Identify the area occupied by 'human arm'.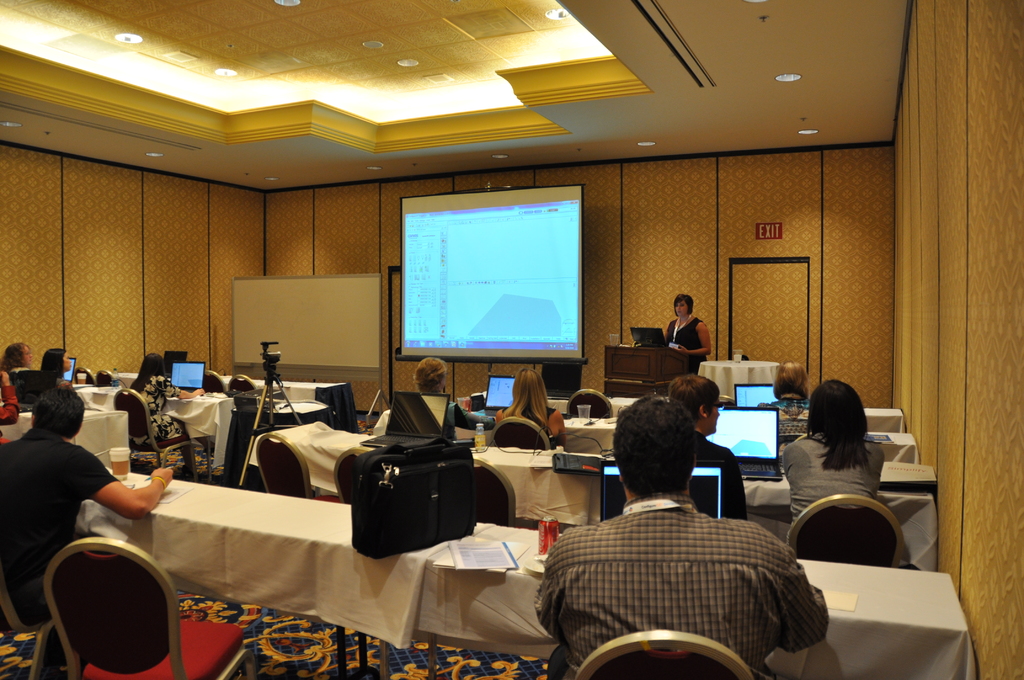
Area: 782,433,794,485.
